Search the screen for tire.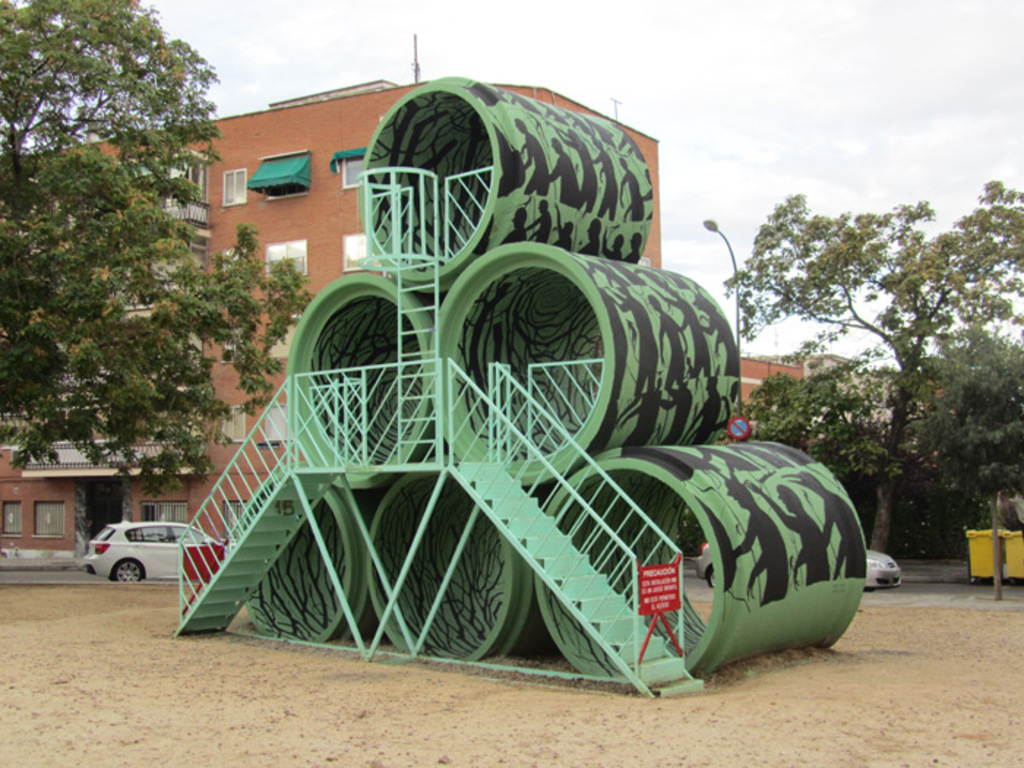
Found at {"left": 707, "top": 565, "right": 718, "bottom": 590}.
